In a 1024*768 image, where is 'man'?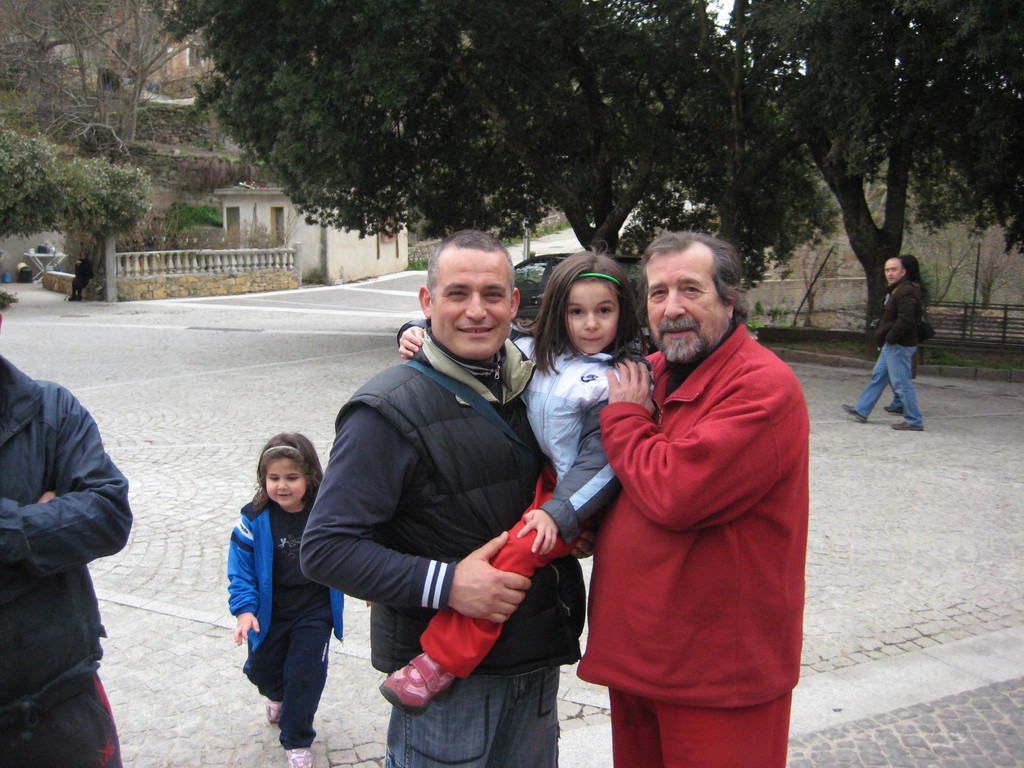
(left=840, top=257, right=919, bottom=433).
